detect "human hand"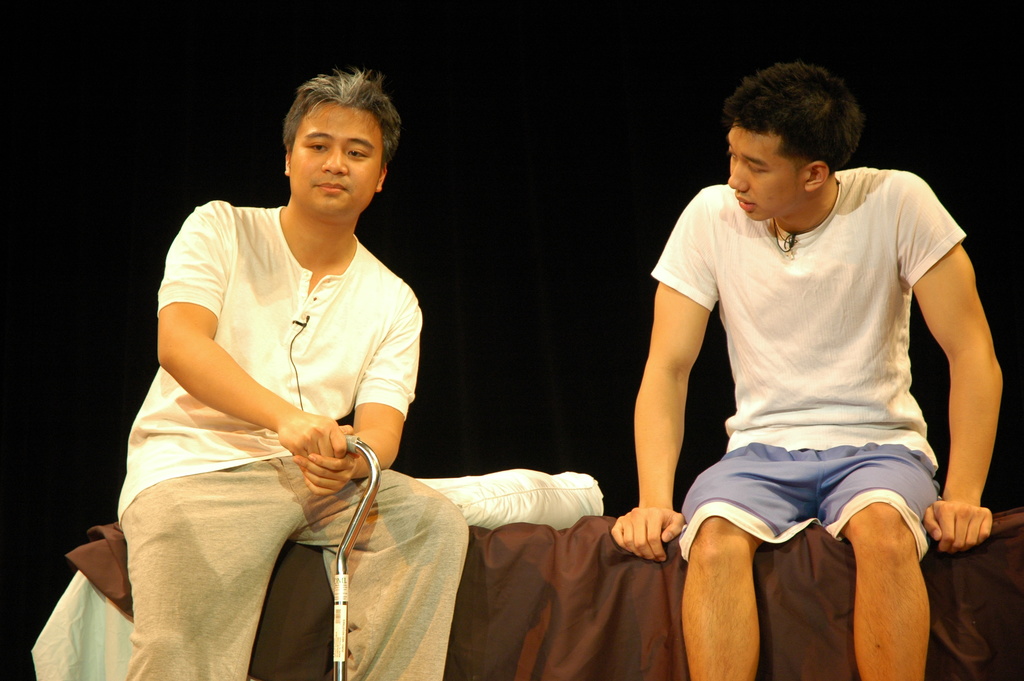
crop(924, 498, 995, 554)
